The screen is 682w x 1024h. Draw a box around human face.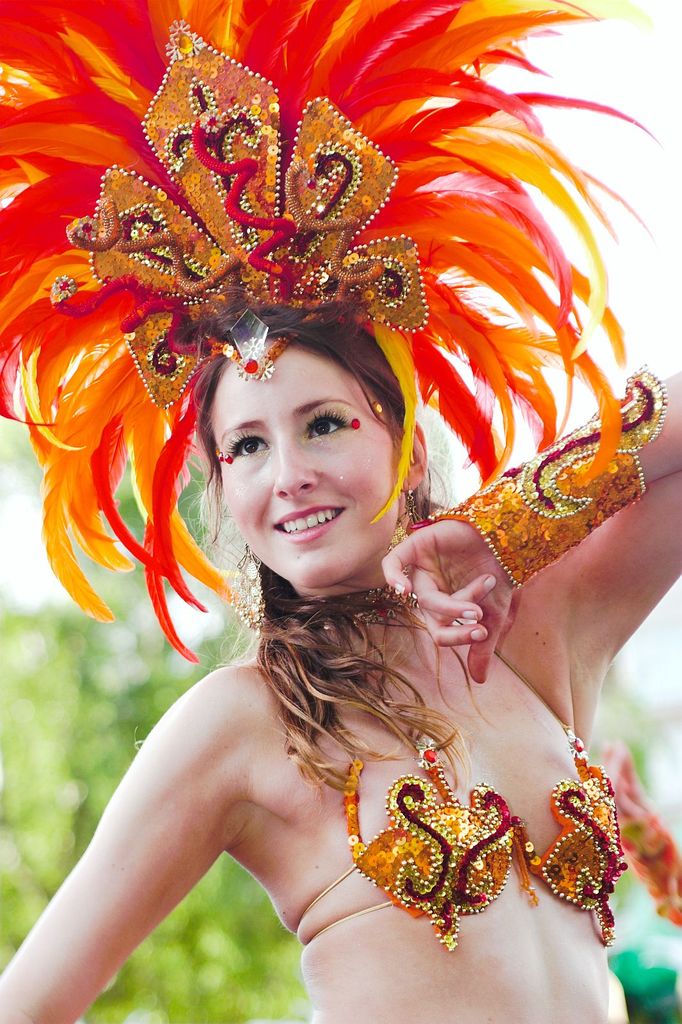
{"left": 209, "top": 338, "right": 407, "bottom": 583}.
